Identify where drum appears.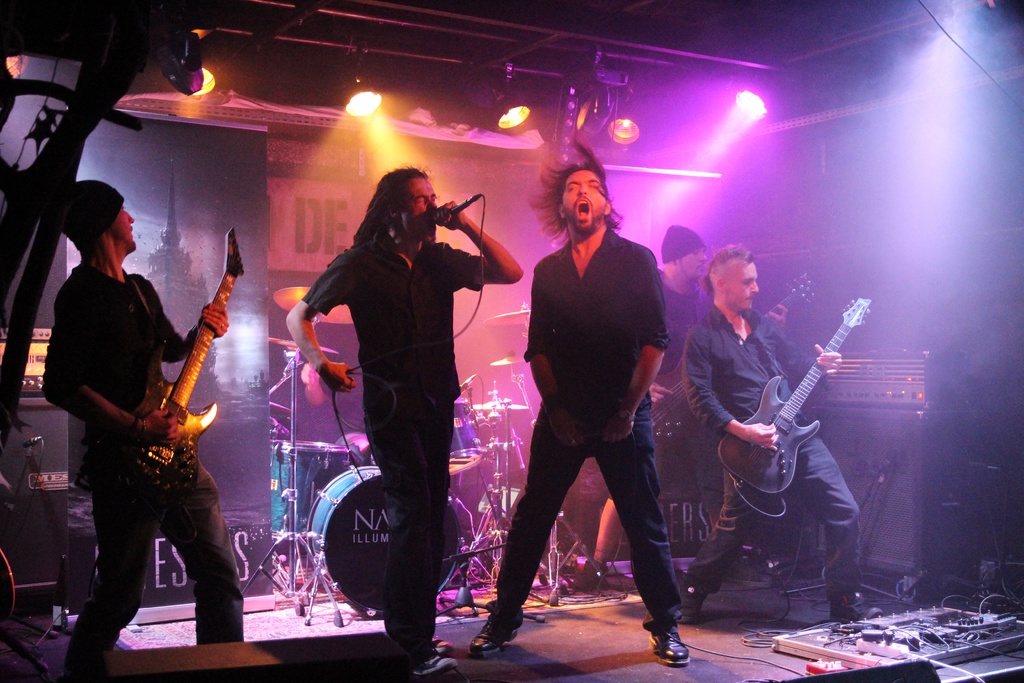
Appears at select_region(266, 440, 349, 538).
